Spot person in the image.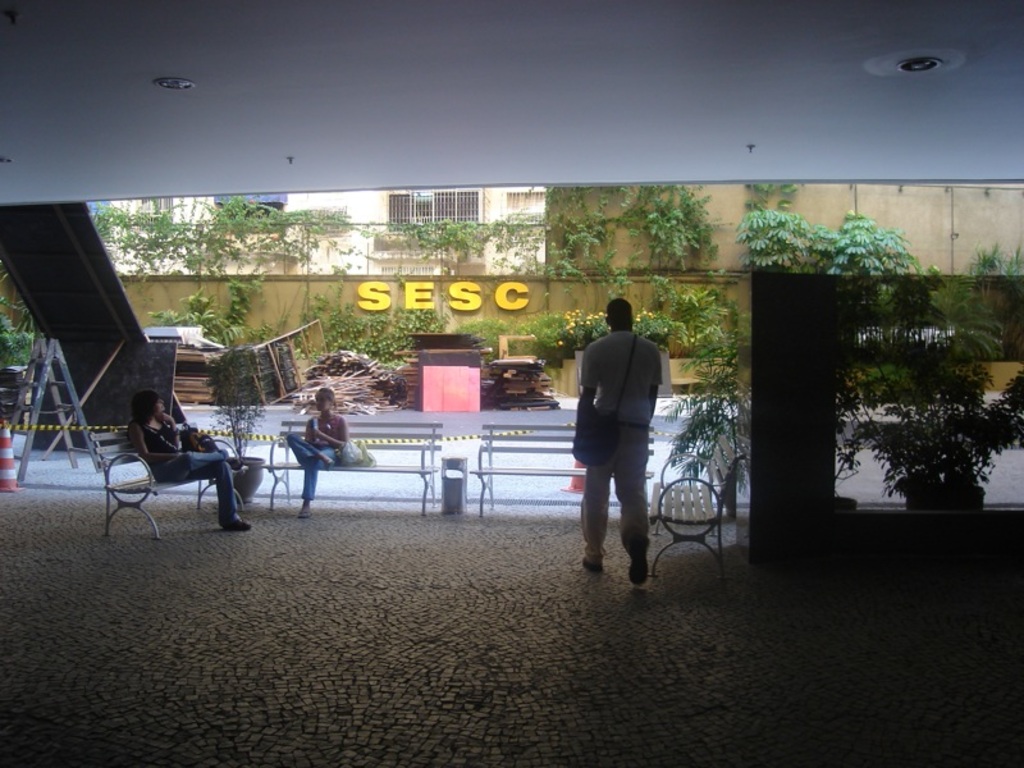
person found at crop(127, 392, 252, 527).
